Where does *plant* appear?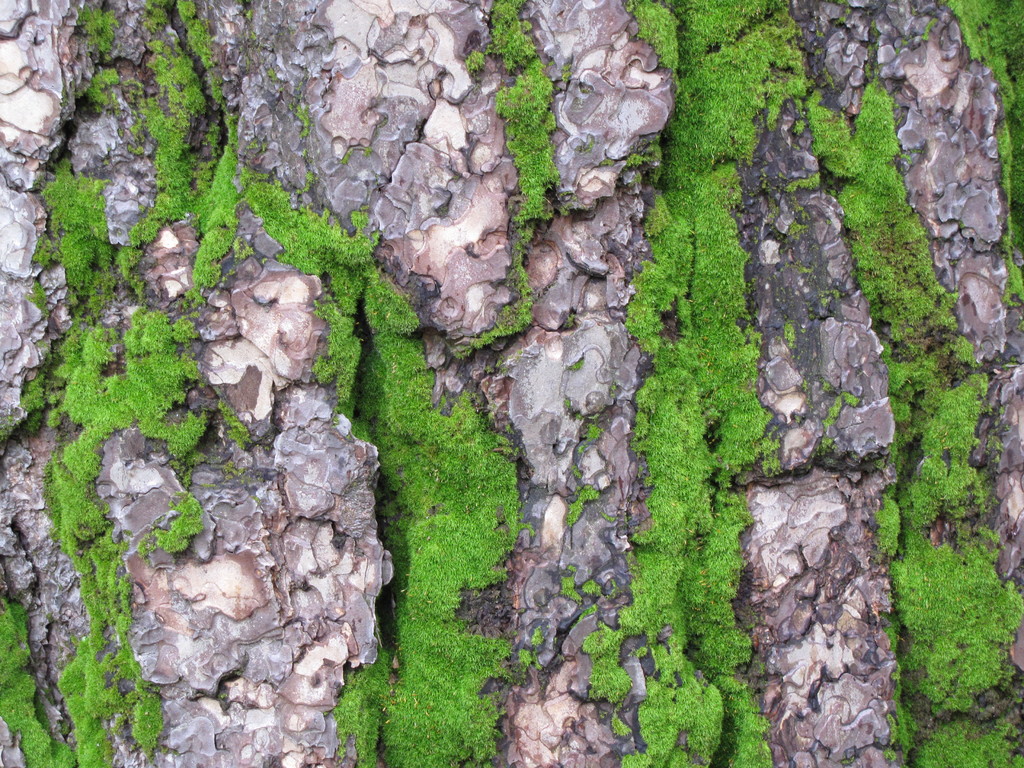
Appears at <box>515,644,545,685</box>.
